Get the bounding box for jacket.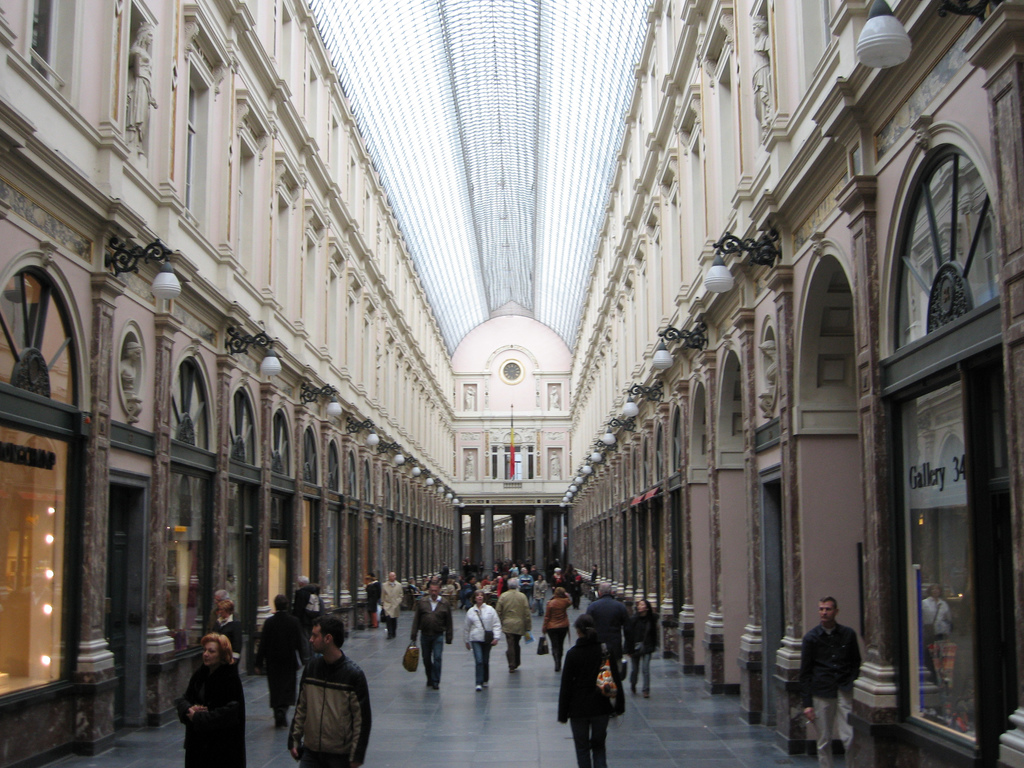
box(460, 600, 510, 641).
